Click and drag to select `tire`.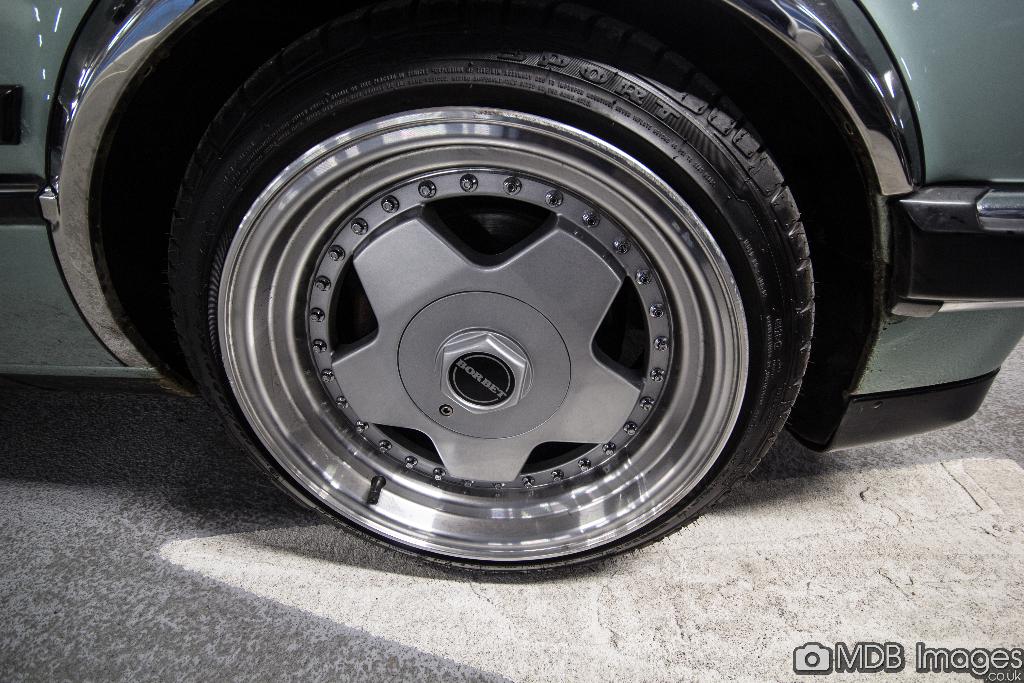
Selection: <region>176, 26, 819, 575</region>.
